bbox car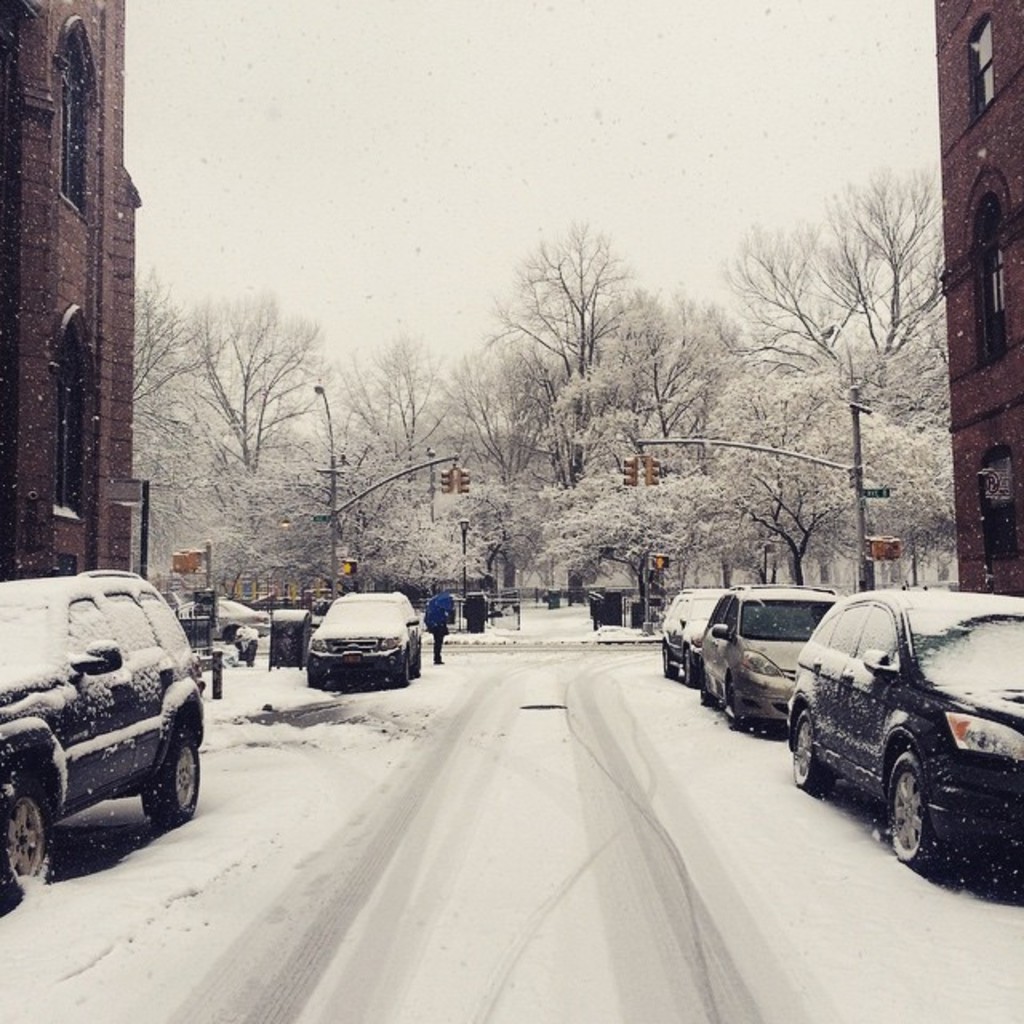
detection(789, 574, 1022, 882)
